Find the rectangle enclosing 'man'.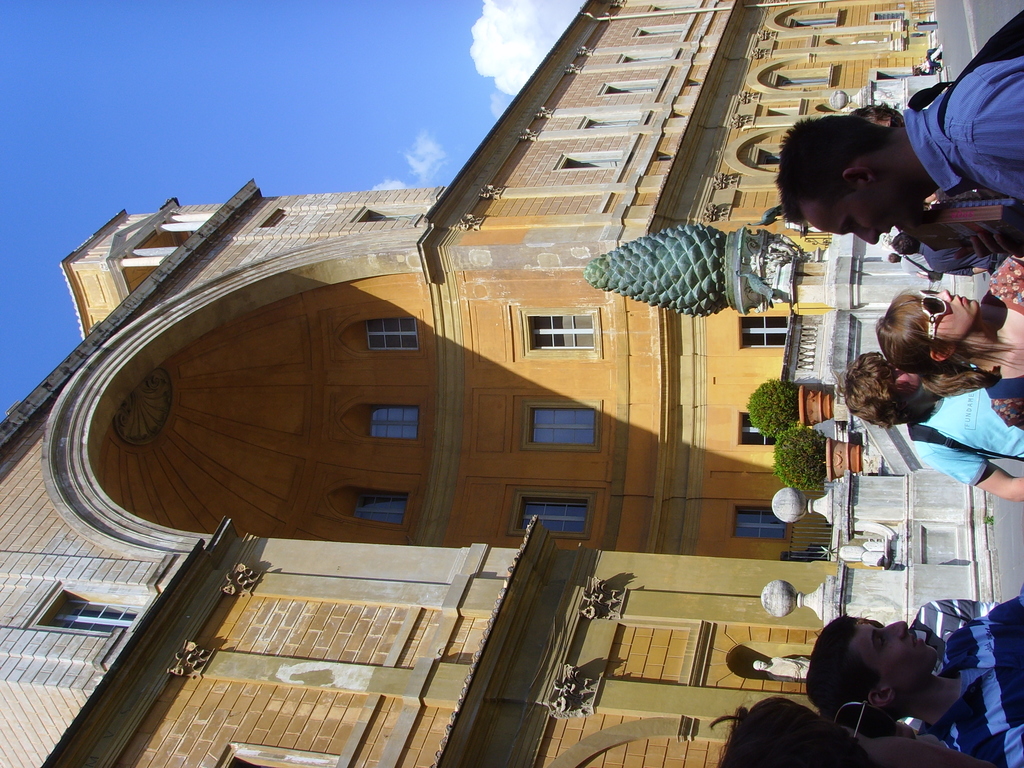
x1=799 y1=573 x2=1023 y2=767.
